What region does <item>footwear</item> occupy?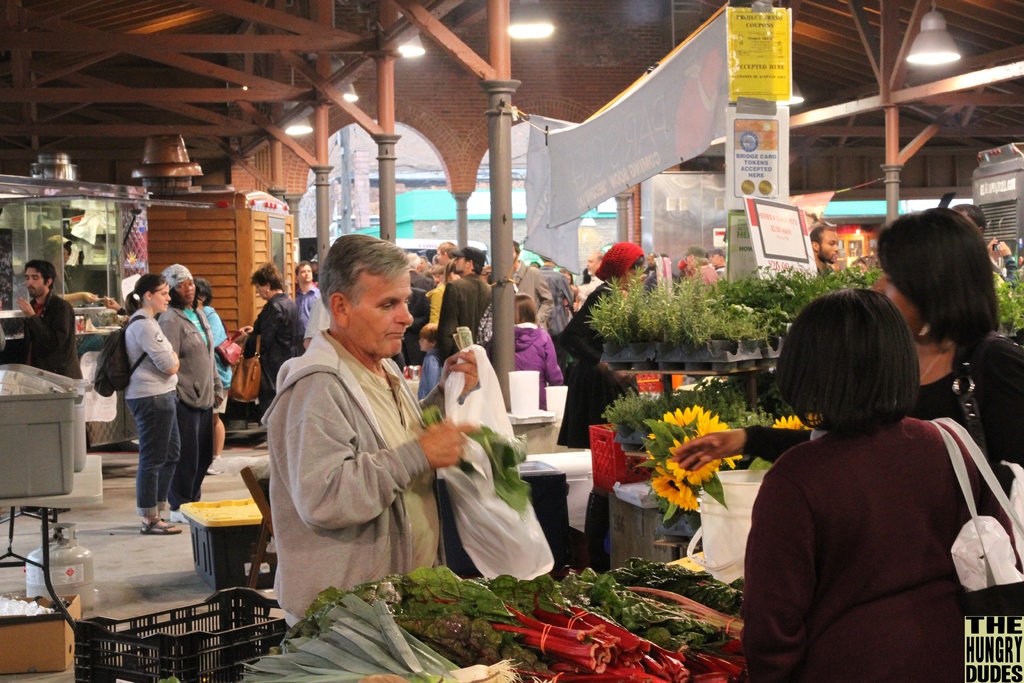
box(140, 516, 184, 531).
